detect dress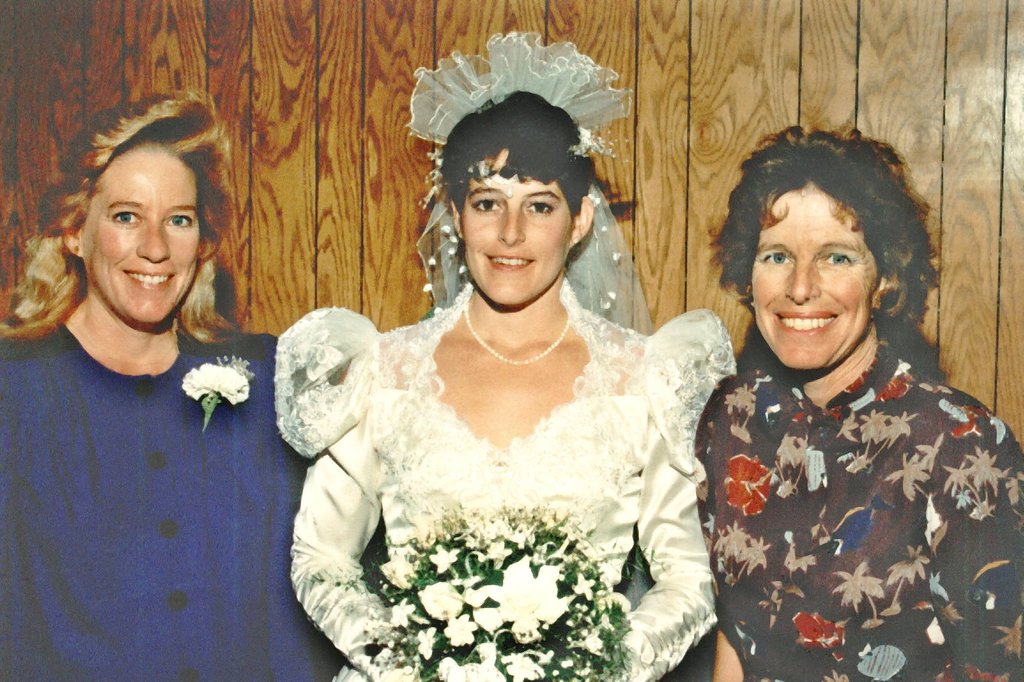
<region>274, 275, 739, 681</region>
